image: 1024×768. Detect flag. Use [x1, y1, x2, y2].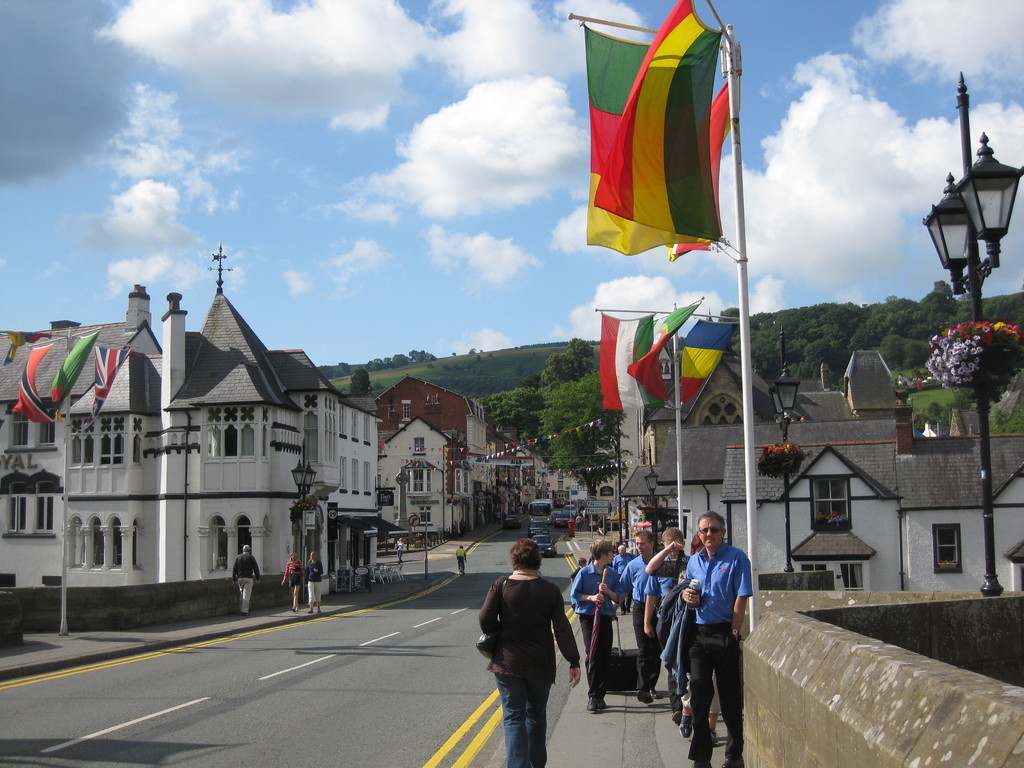
[676, 318, 735, 413].
